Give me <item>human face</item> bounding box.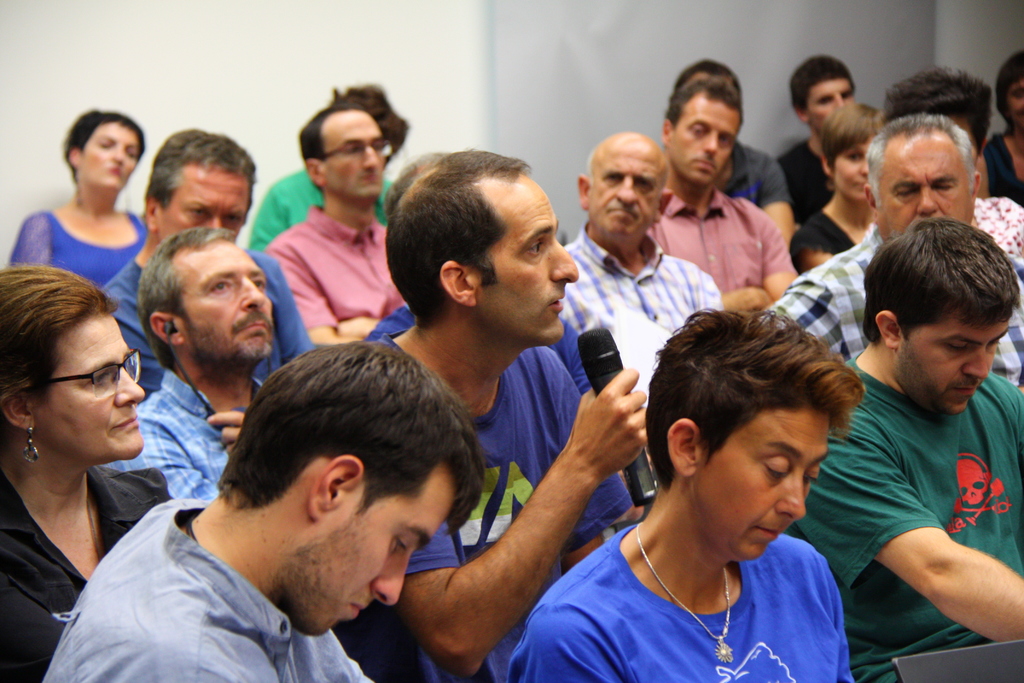
<box>1010,83,1023,128</box>.
